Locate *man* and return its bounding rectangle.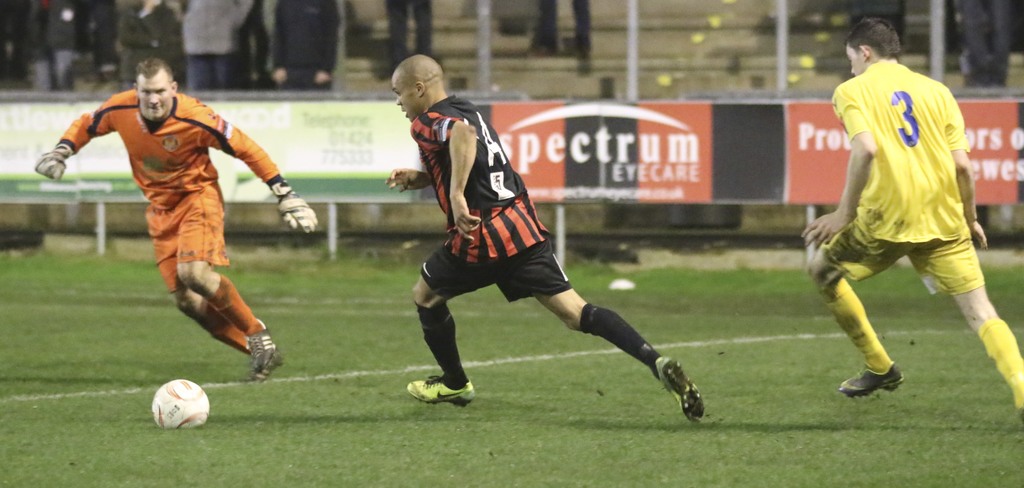
(x1=394, y1=0, x2=433, y2=79).
